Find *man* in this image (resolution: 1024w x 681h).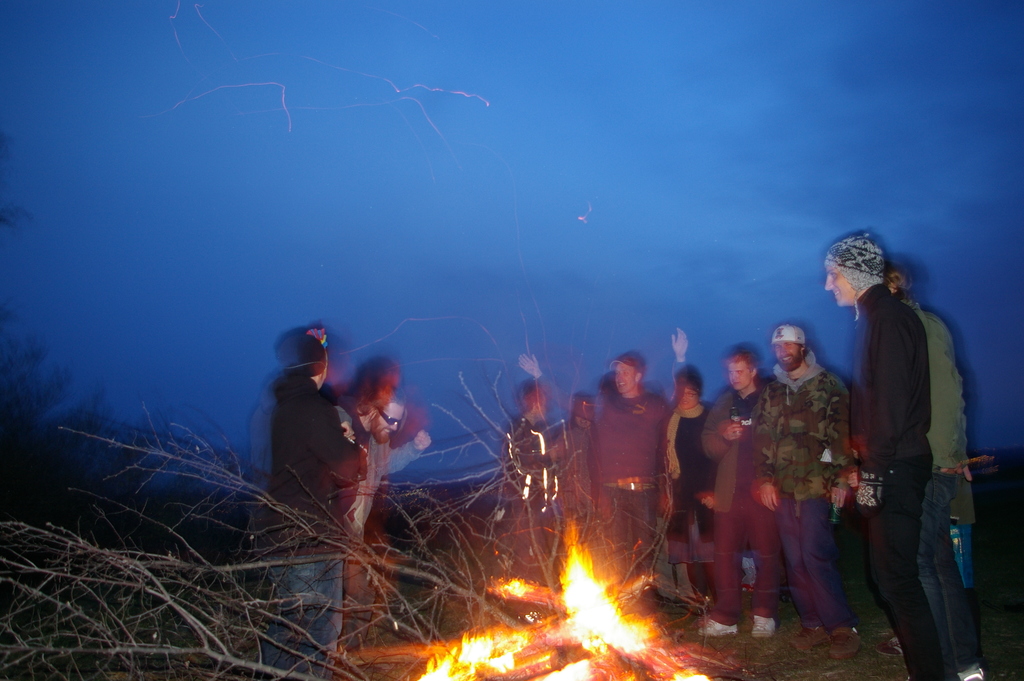
BBox(694, 343, 776, 639).
